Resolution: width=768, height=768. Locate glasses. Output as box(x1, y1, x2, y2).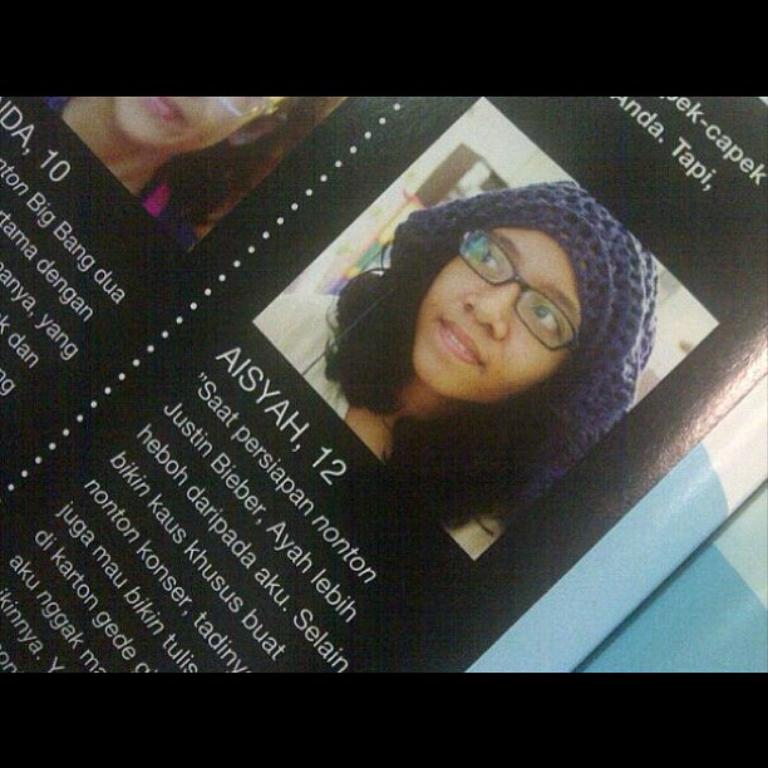
box(221, 98, 281, 120).
